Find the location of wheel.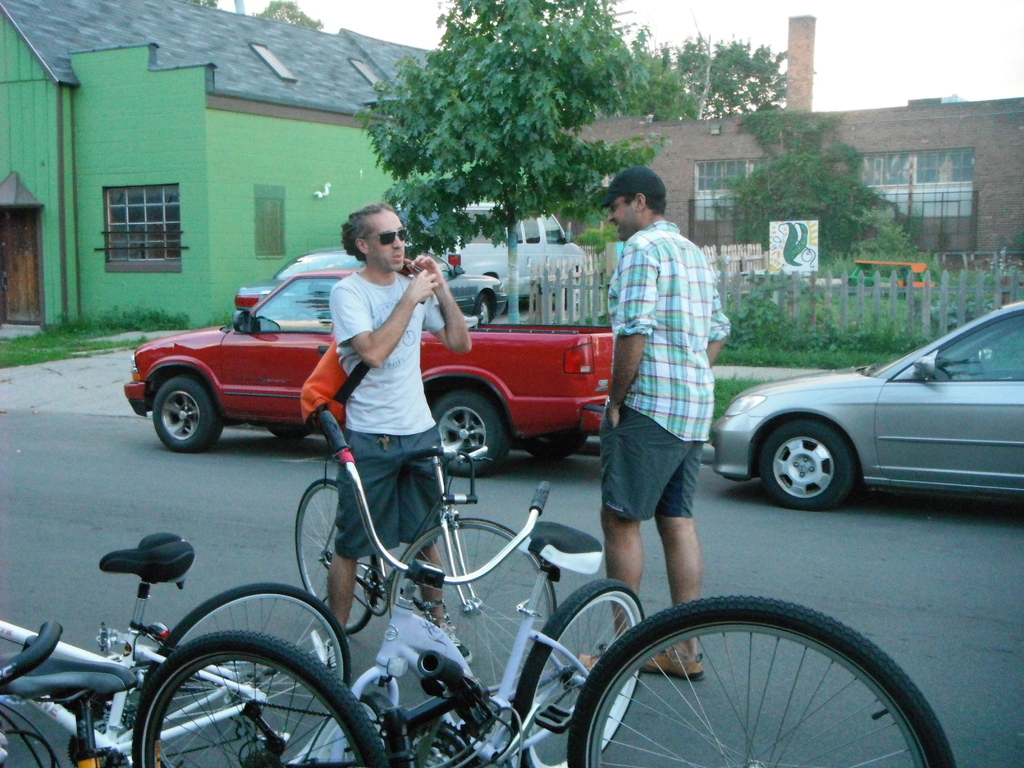
Location: bbox(522, 429, 584, 458).
